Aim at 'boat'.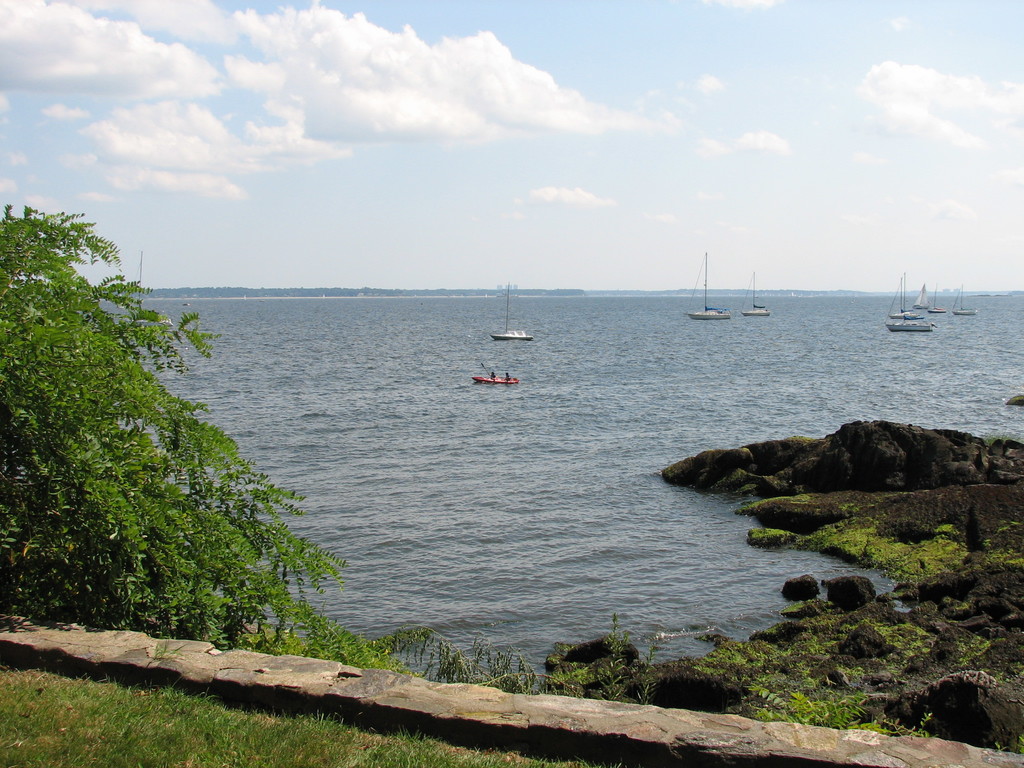
Aimed at (x1=742, y1=271, x2=777, y2=318).
